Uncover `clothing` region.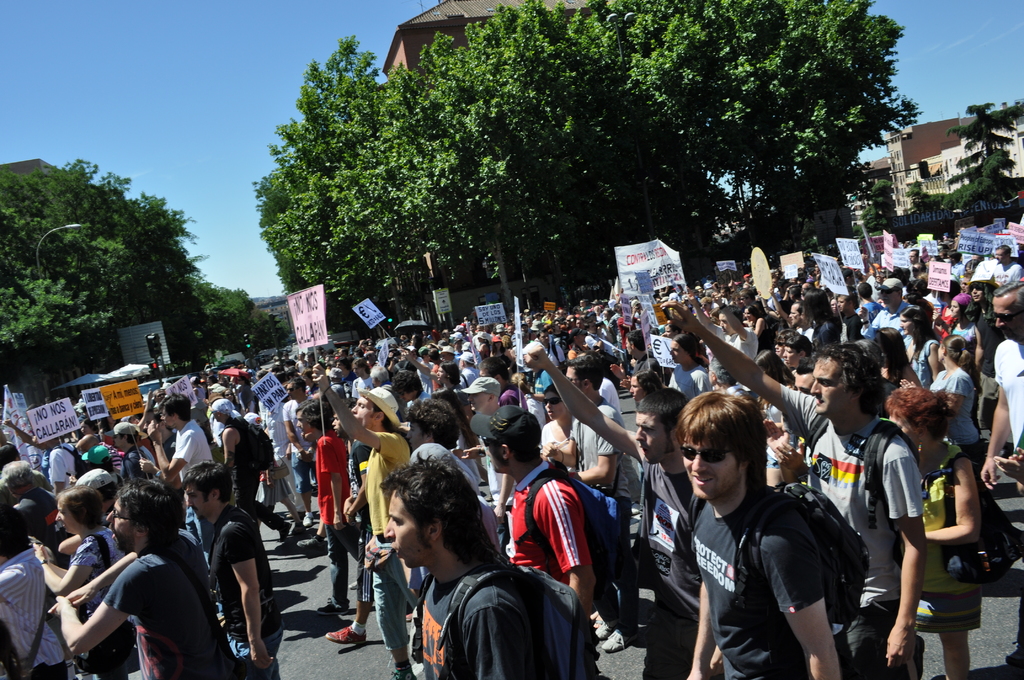
Uncovered: <bbox>456, 352, 463, 369</bbox>.
